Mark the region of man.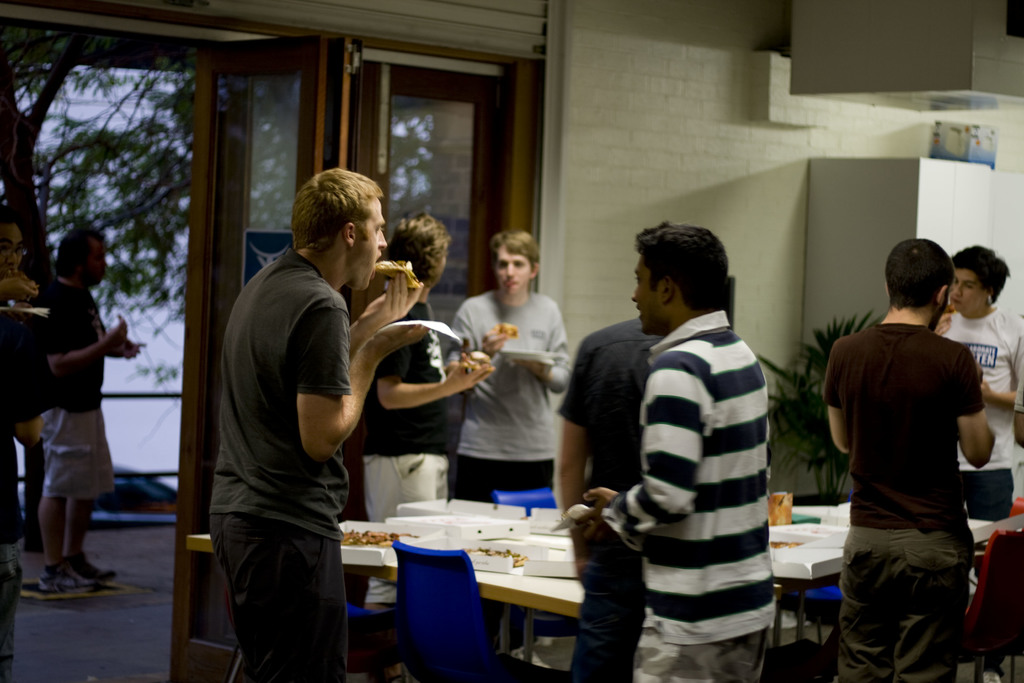
Region: [x1=819, y1=242, x2=998, y2=682].
